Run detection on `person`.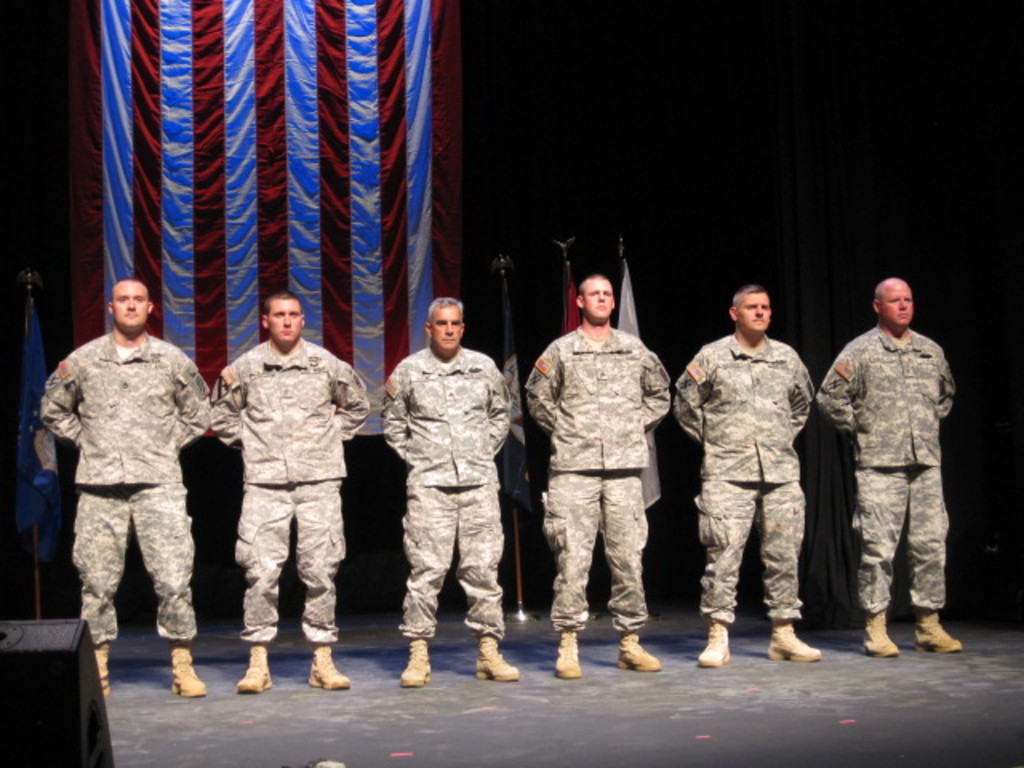
Result: BBox(43, 280, 210, 701).
